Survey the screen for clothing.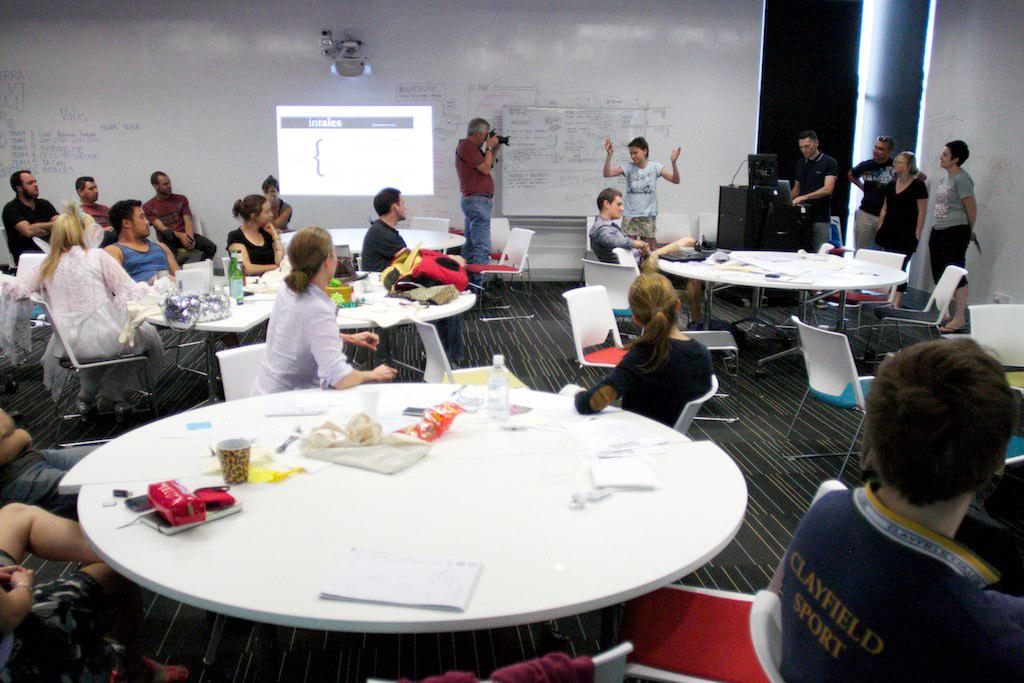
Survey found: region(0, 246, 159, 404).
